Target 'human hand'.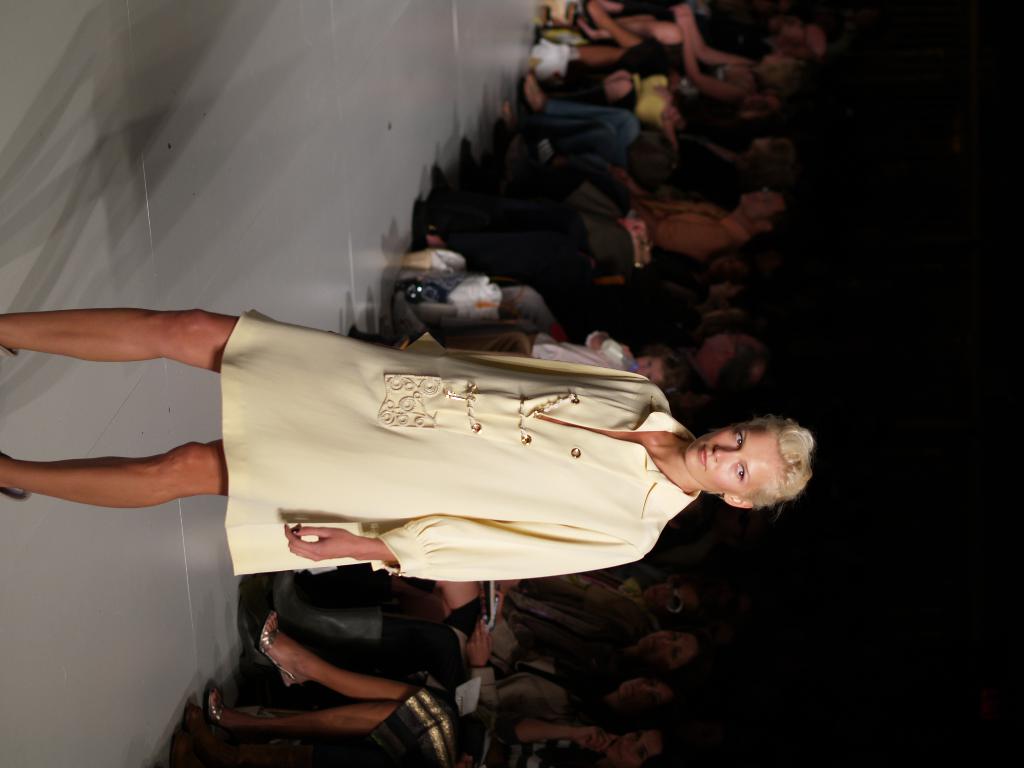
Target region: 573/728/621/757.
